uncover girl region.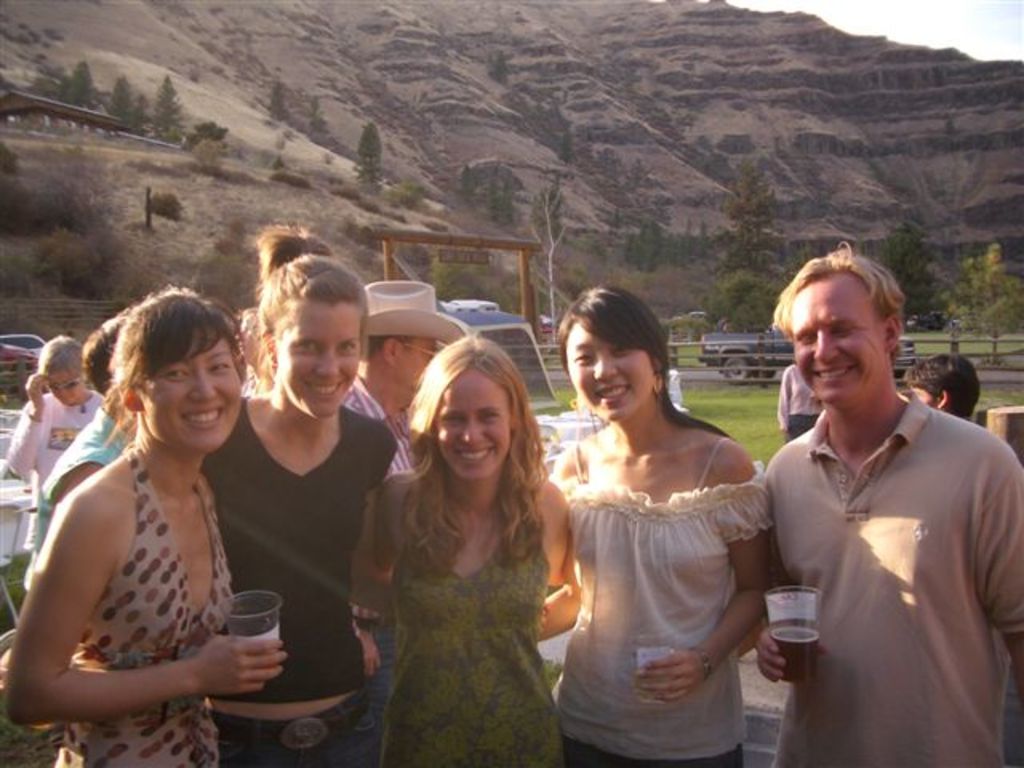
Uncovered: box(3, 282, 278, 766).
